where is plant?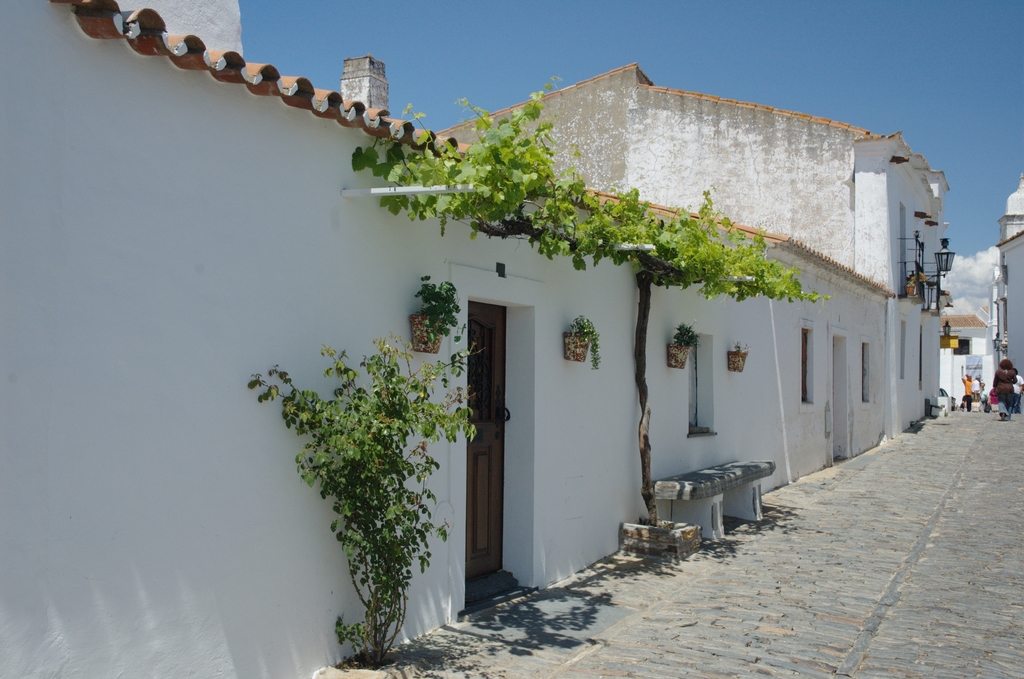
crop(258, 284, 480, 648).
